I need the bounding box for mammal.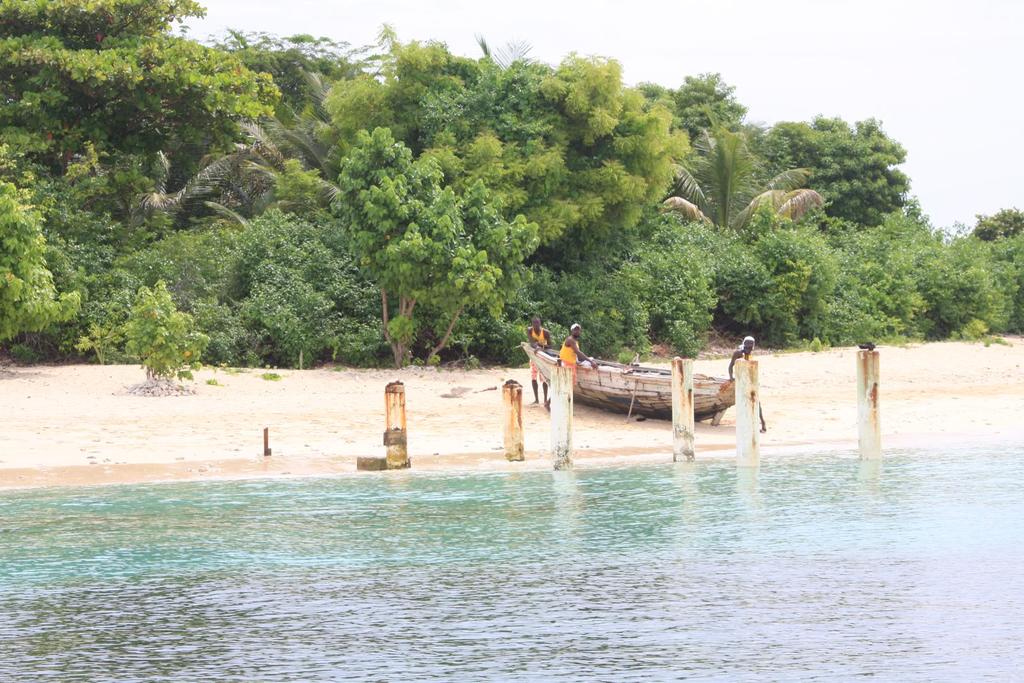
Here it is: {"x1": 527, "y1": 314, "x2": 553, "y2": 404}.
